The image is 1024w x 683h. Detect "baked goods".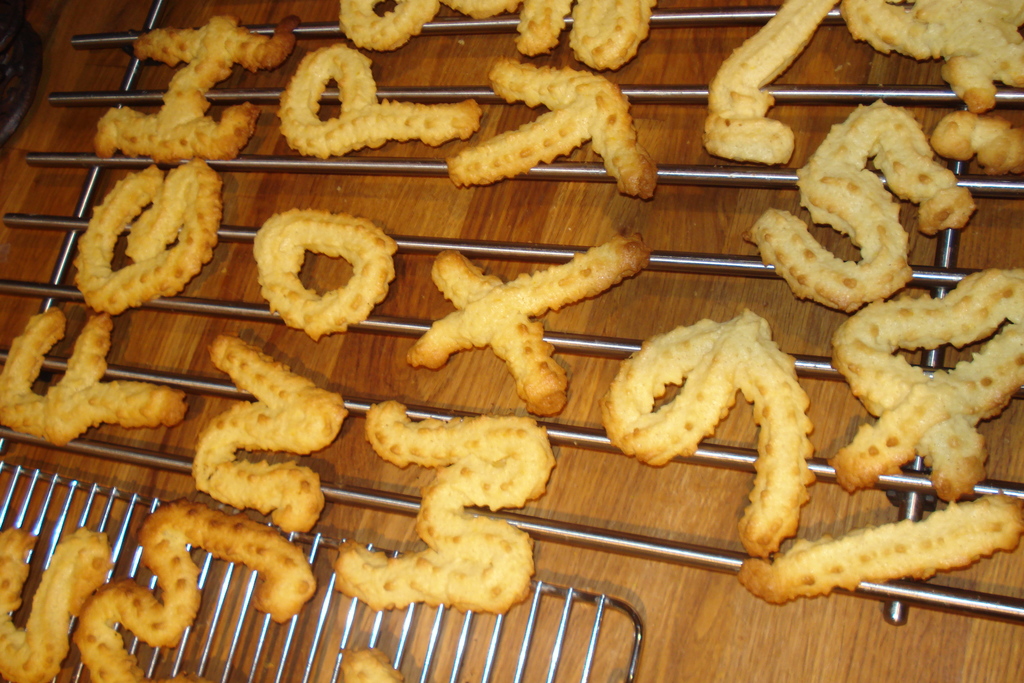
Detection: [736,488,1023,605].
